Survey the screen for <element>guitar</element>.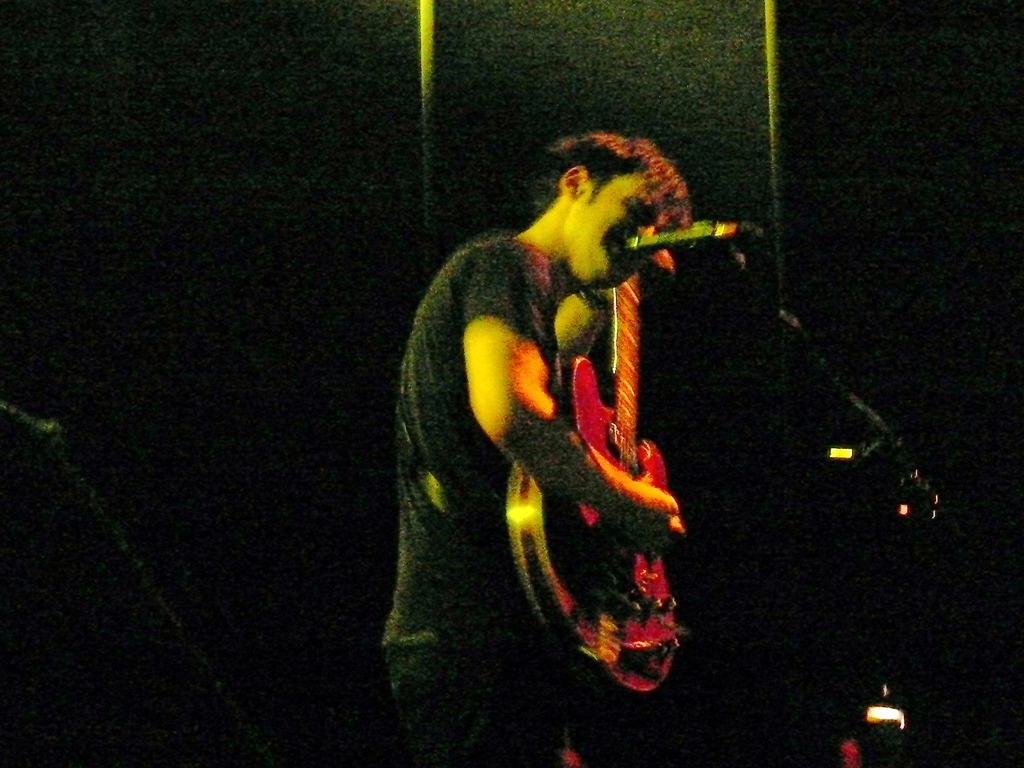
Survey found: (431,220,722,710).
